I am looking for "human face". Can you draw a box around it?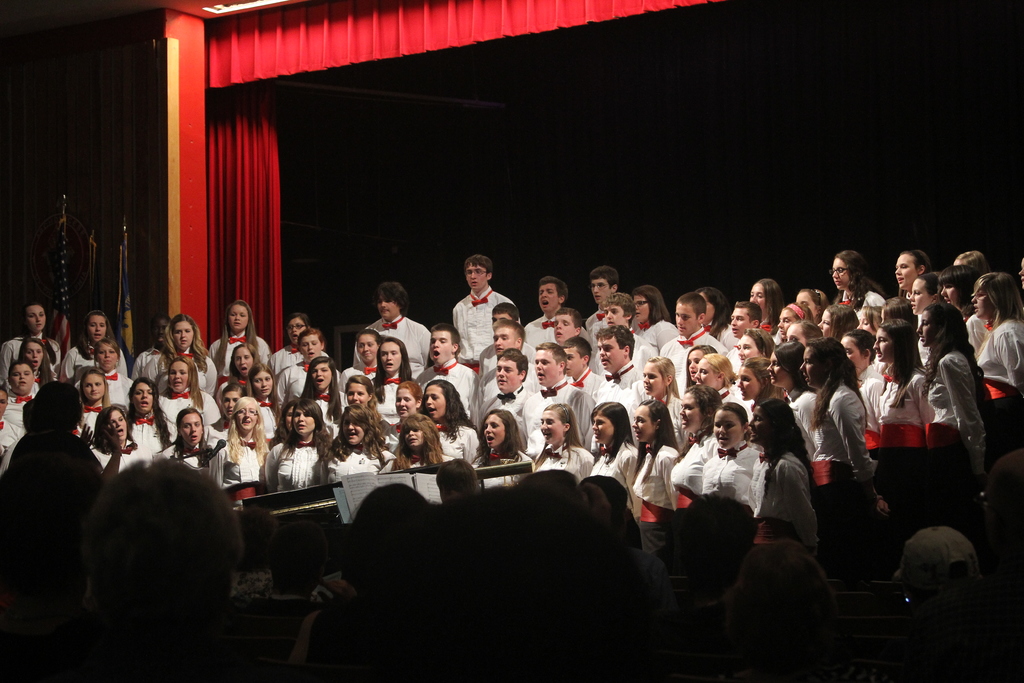
Sure, the bounding box is bbox=[966, 288, 987, 322].
